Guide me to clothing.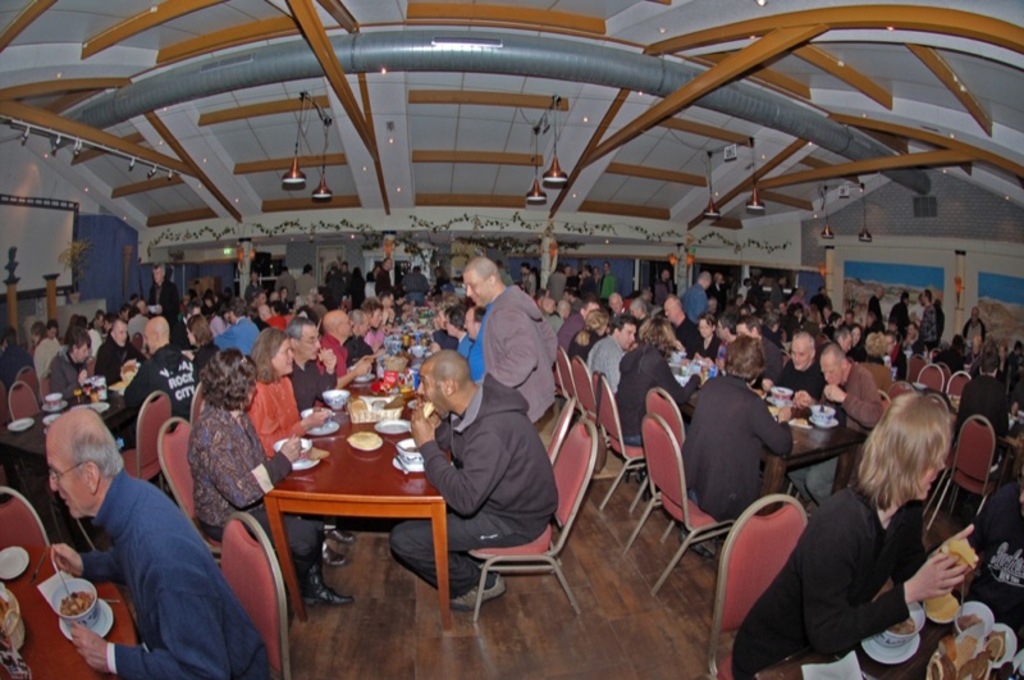
Guidance: locate(399, 273, 429, 300).
